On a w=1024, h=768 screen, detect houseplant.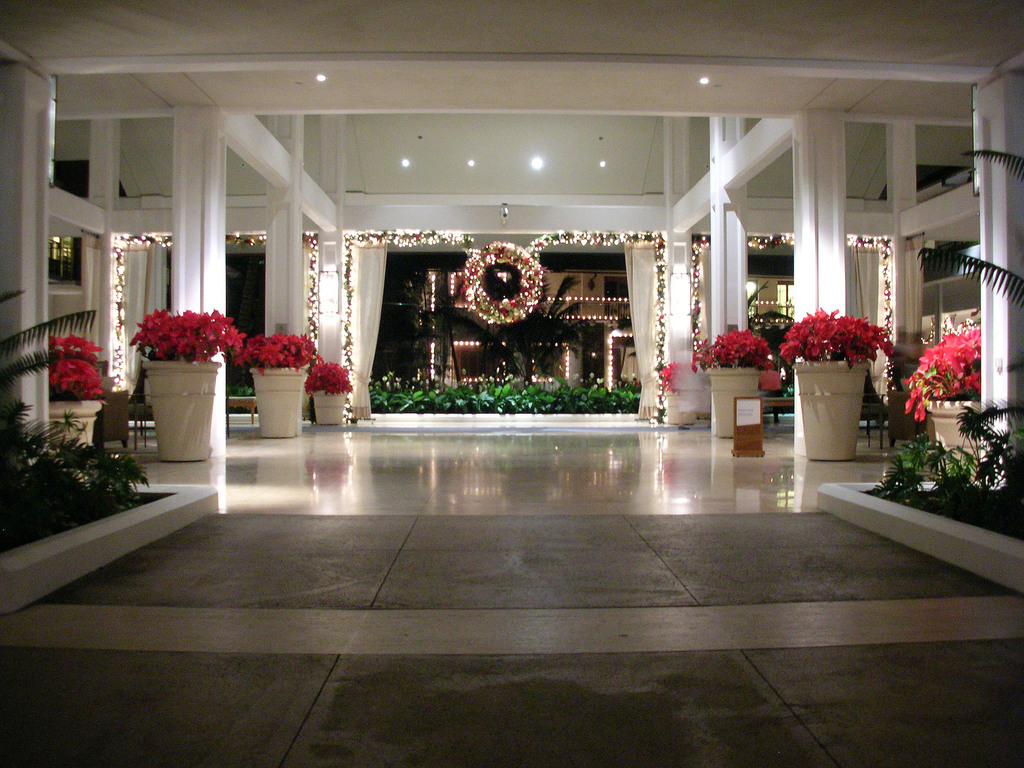
bbox(121, 300, 247, 462).
